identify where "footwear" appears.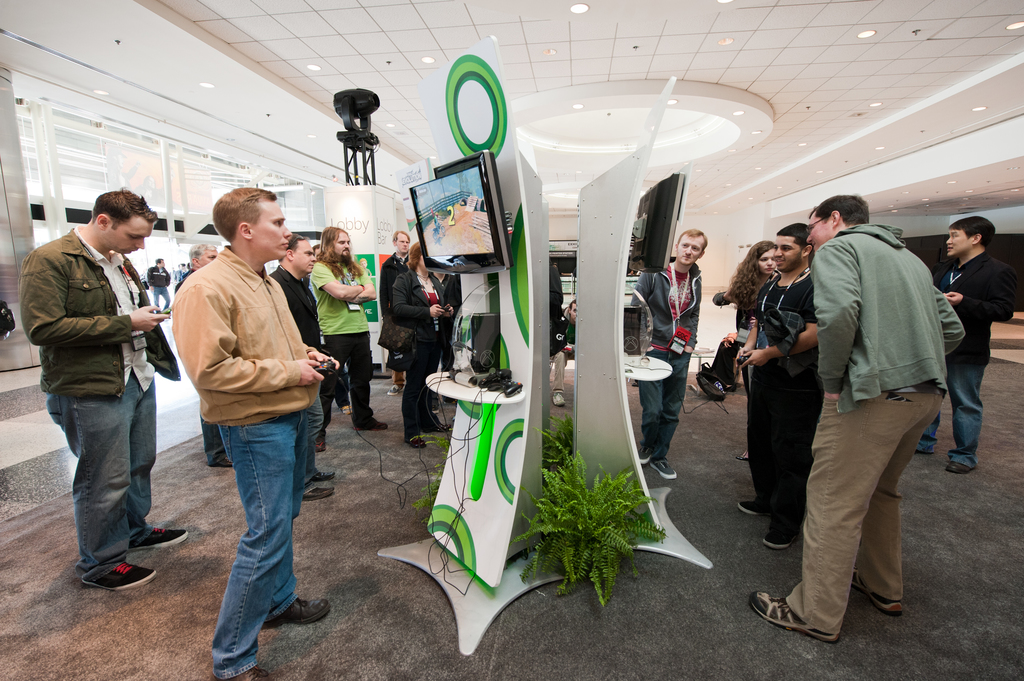
Appears at [227,667,269,680].
